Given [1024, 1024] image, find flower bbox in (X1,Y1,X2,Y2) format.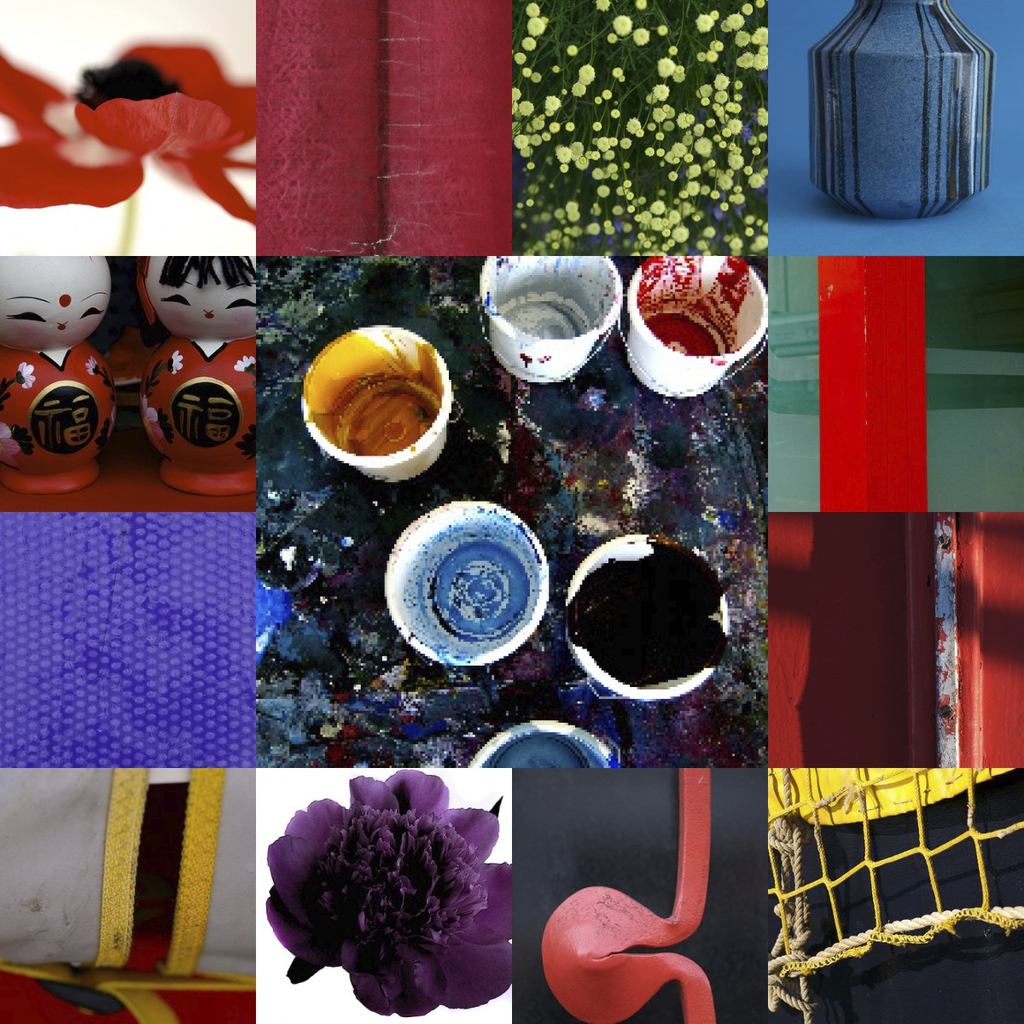
(503,0,767,259).
